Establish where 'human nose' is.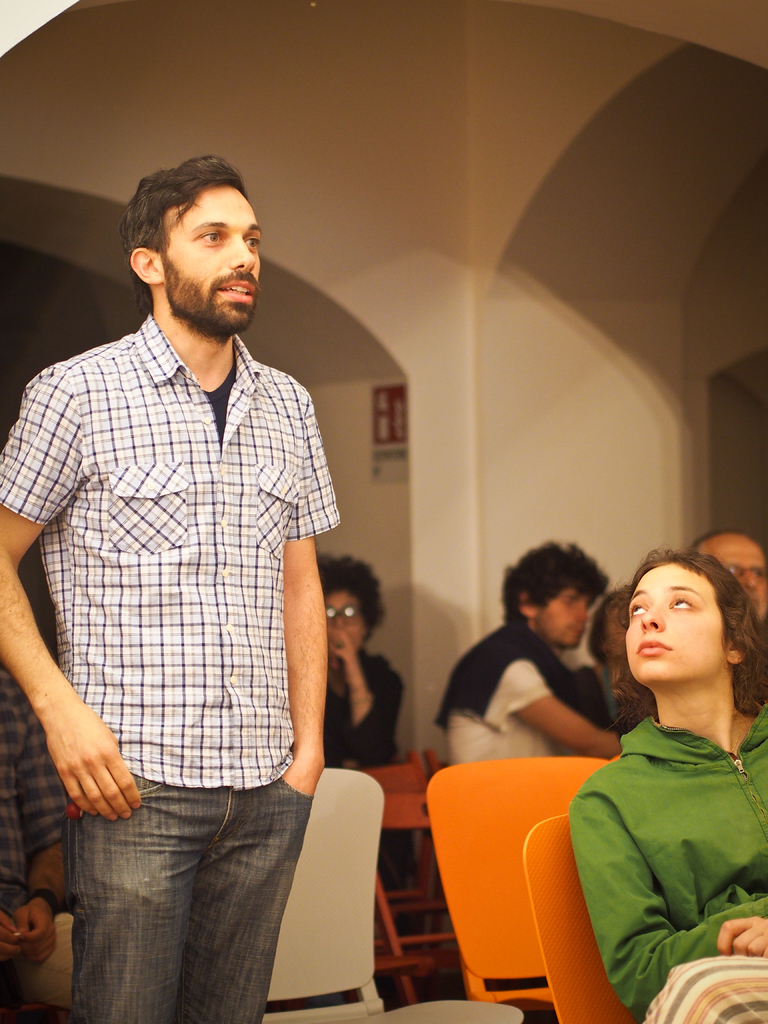
Established at locate(739, 566, 756, 591).
